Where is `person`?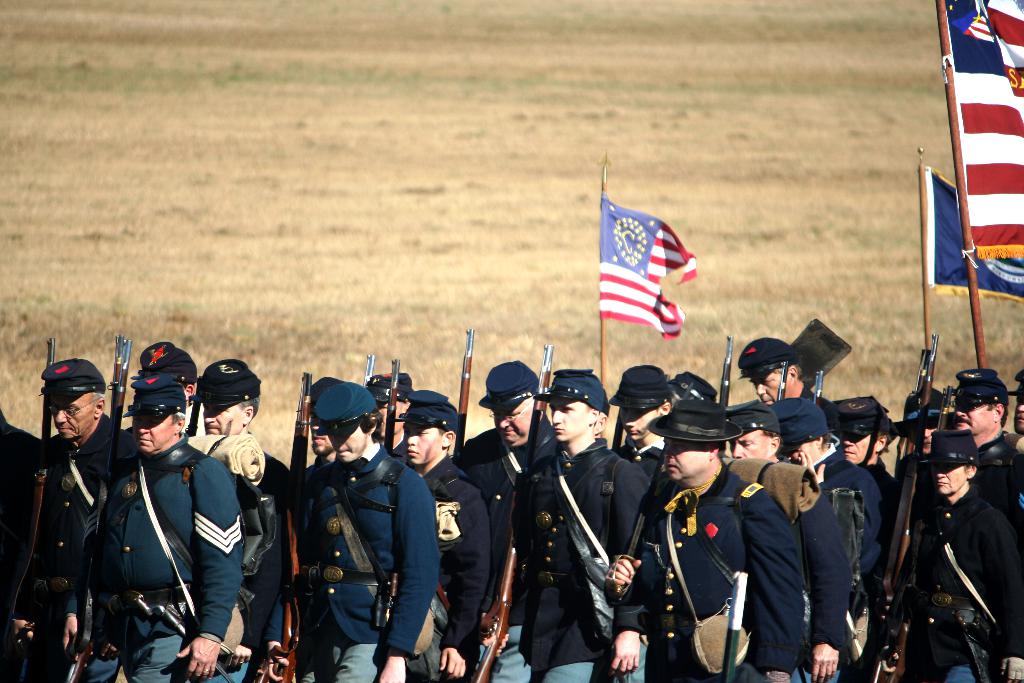
[x1=733, y1=333, x2=826, y2=407].
